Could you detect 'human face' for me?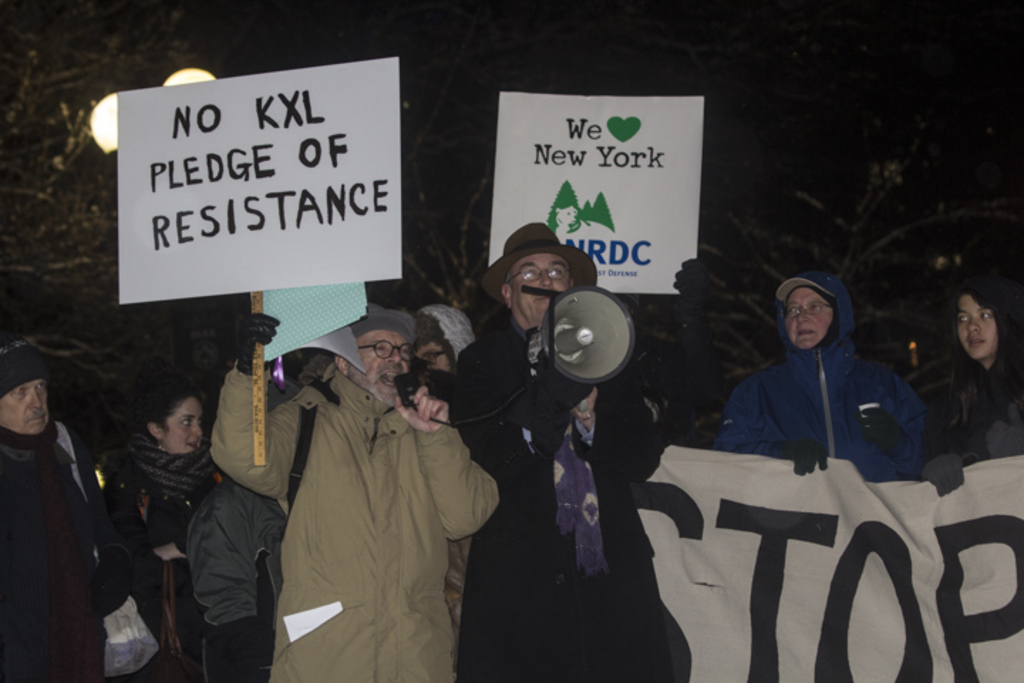
Detection result: l=0, t=378, r=48, b=434.
